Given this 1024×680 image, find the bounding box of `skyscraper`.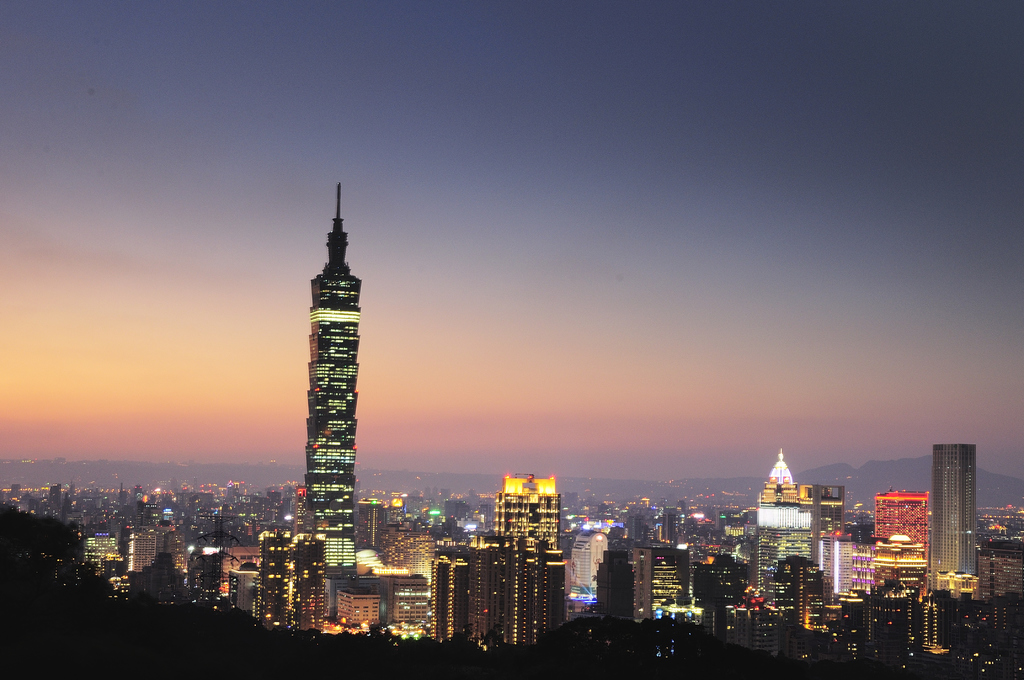
(left=294, top=178, right=369, bottom=619).
